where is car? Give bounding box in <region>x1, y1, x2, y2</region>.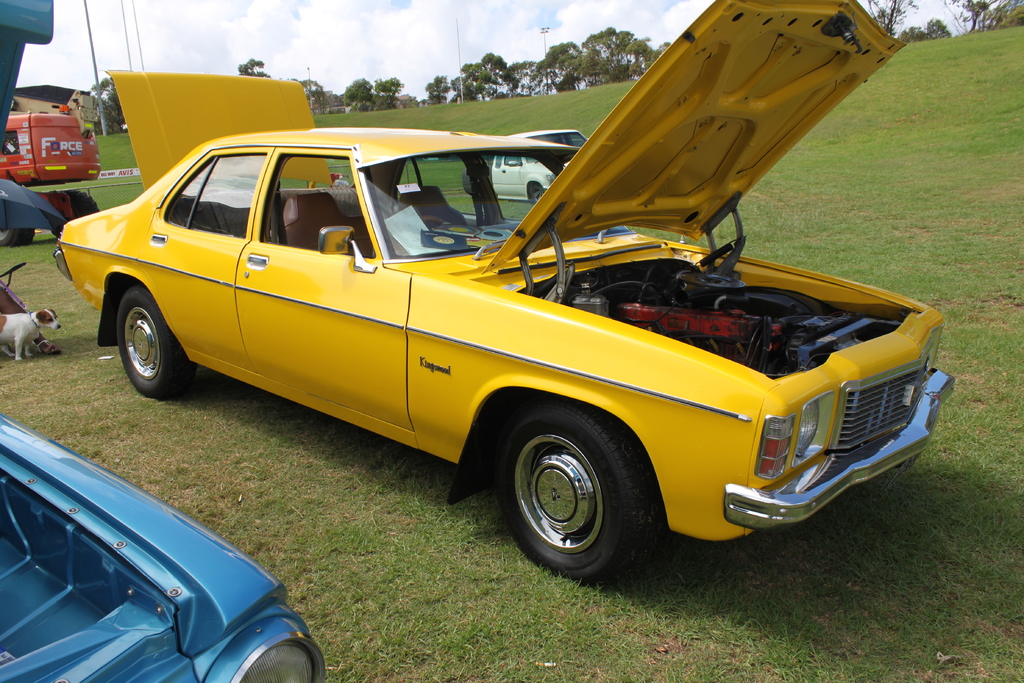
<region>52, 0, 955, 580</region>.
